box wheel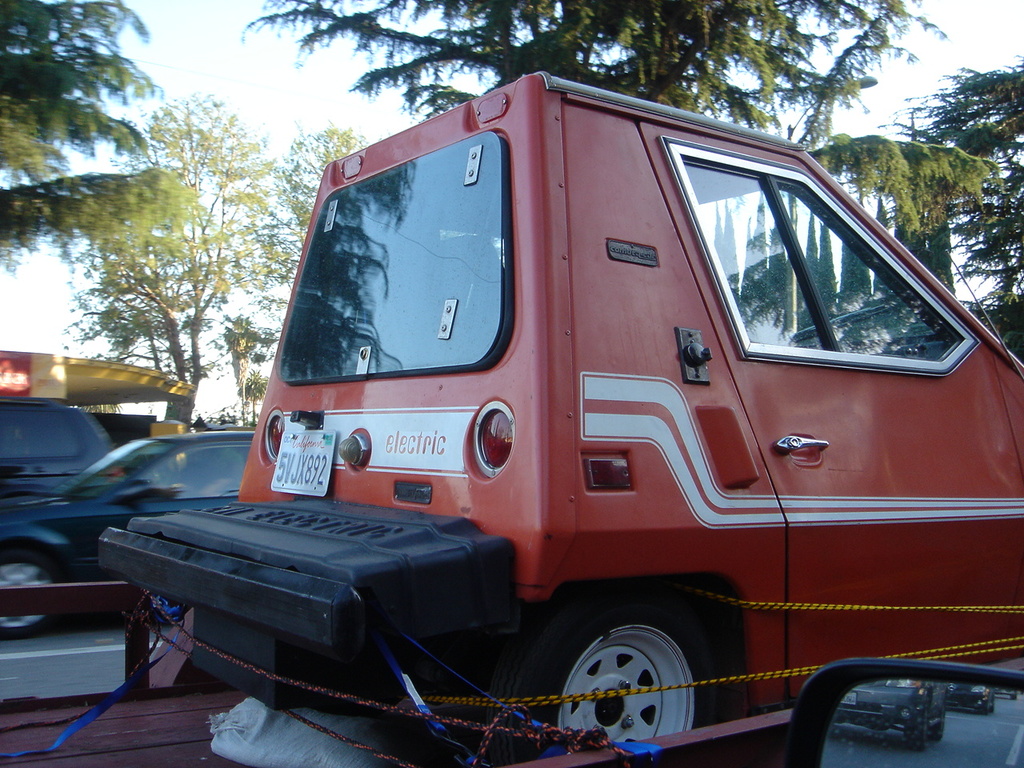
0,549,62,638
